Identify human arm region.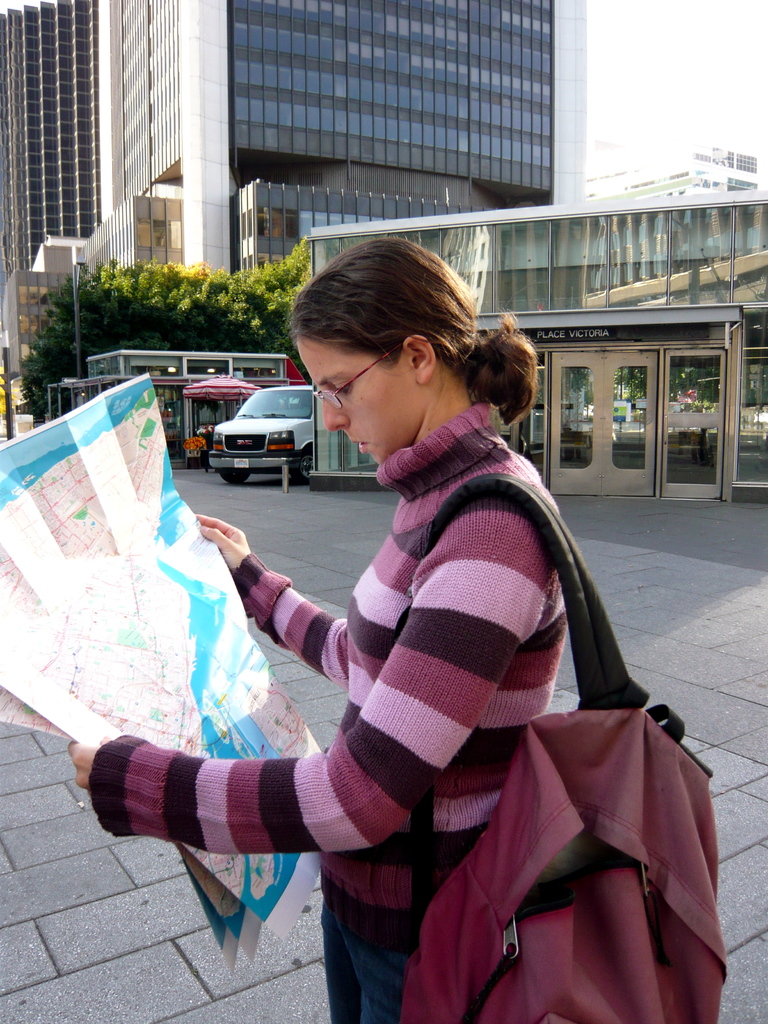
Region: x1=111 y1=567 x2=539 y2=924.
